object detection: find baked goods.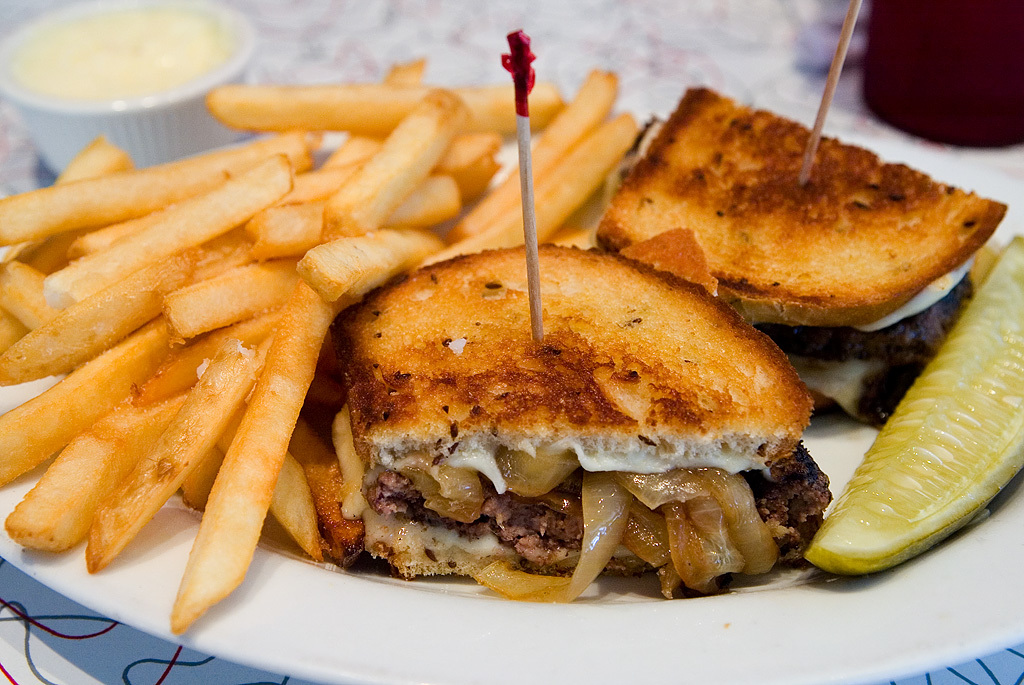
[left=596, top=78, right=1009, bottom=421].
